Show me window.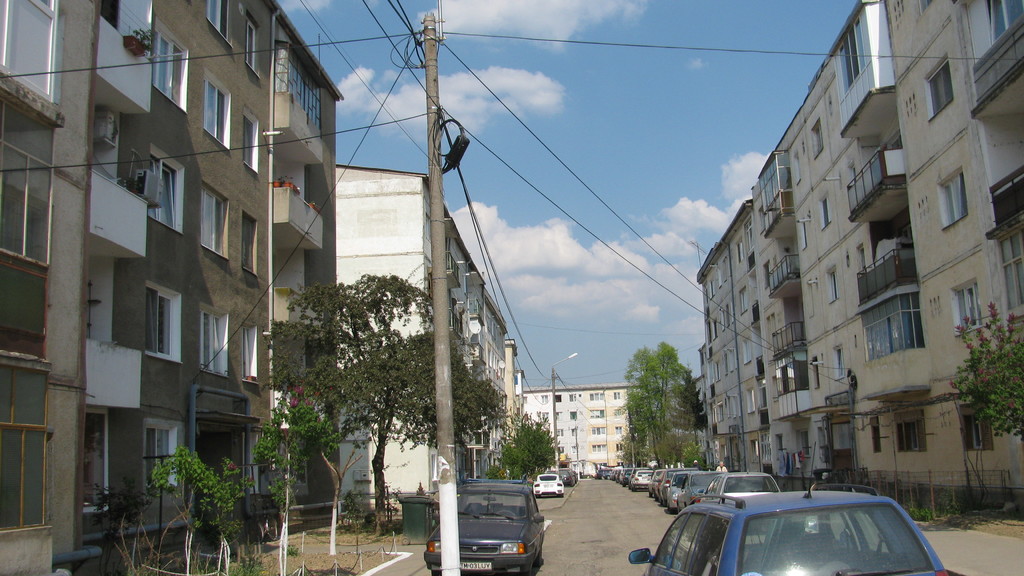
window is here: rect(829, 341, 850, 385).
